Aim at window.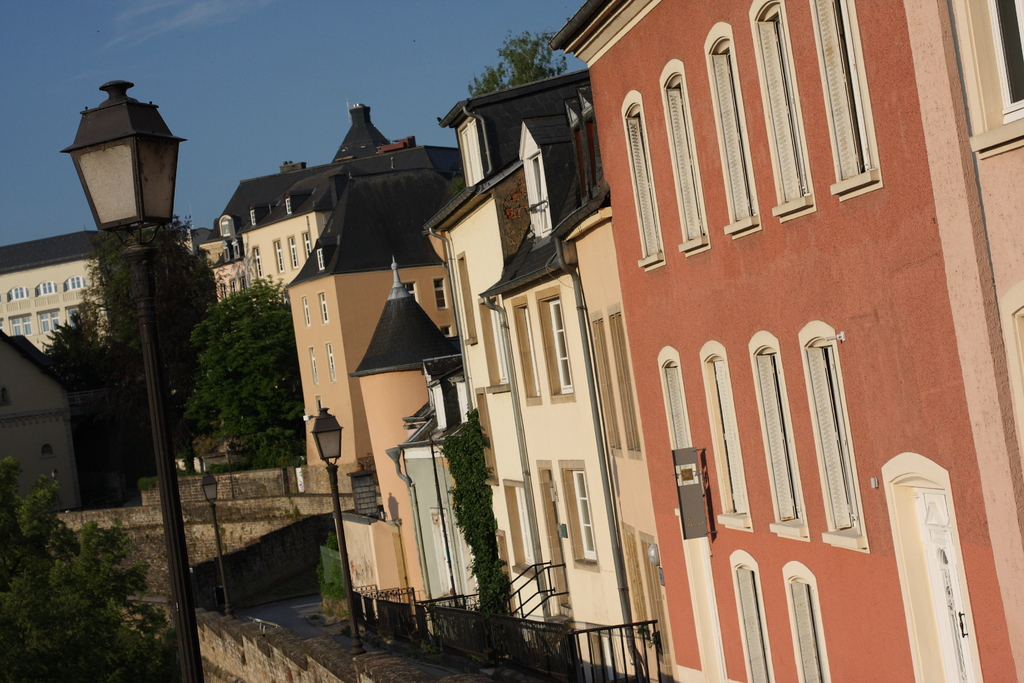
Aimed at 6,314,33,335.
